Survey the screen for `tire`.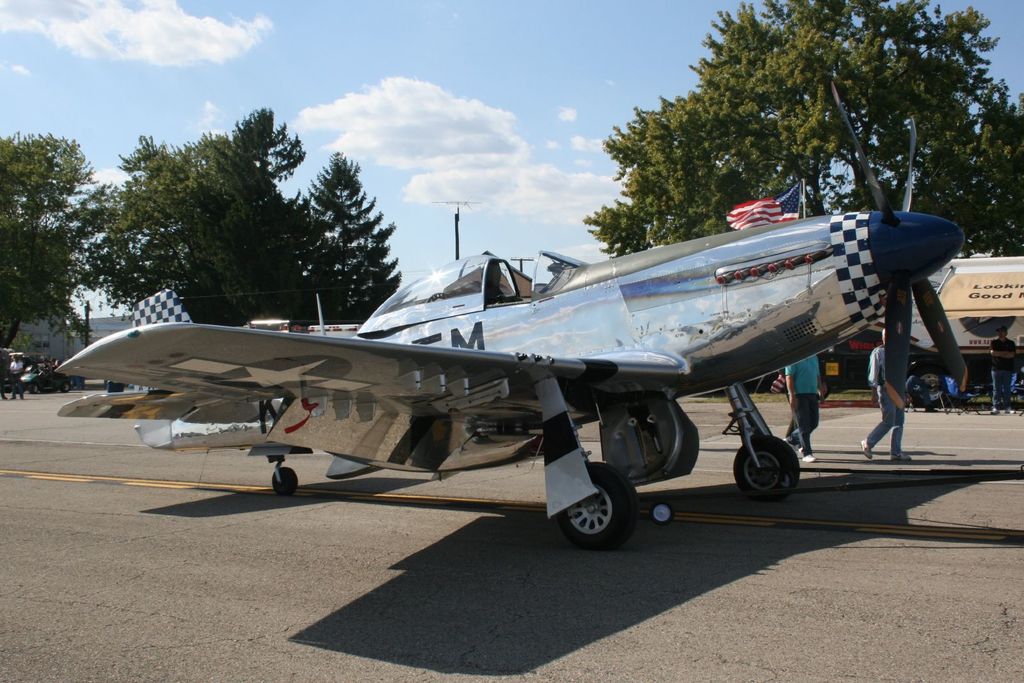
Survey found: locate(273, 467, 296, 496).
